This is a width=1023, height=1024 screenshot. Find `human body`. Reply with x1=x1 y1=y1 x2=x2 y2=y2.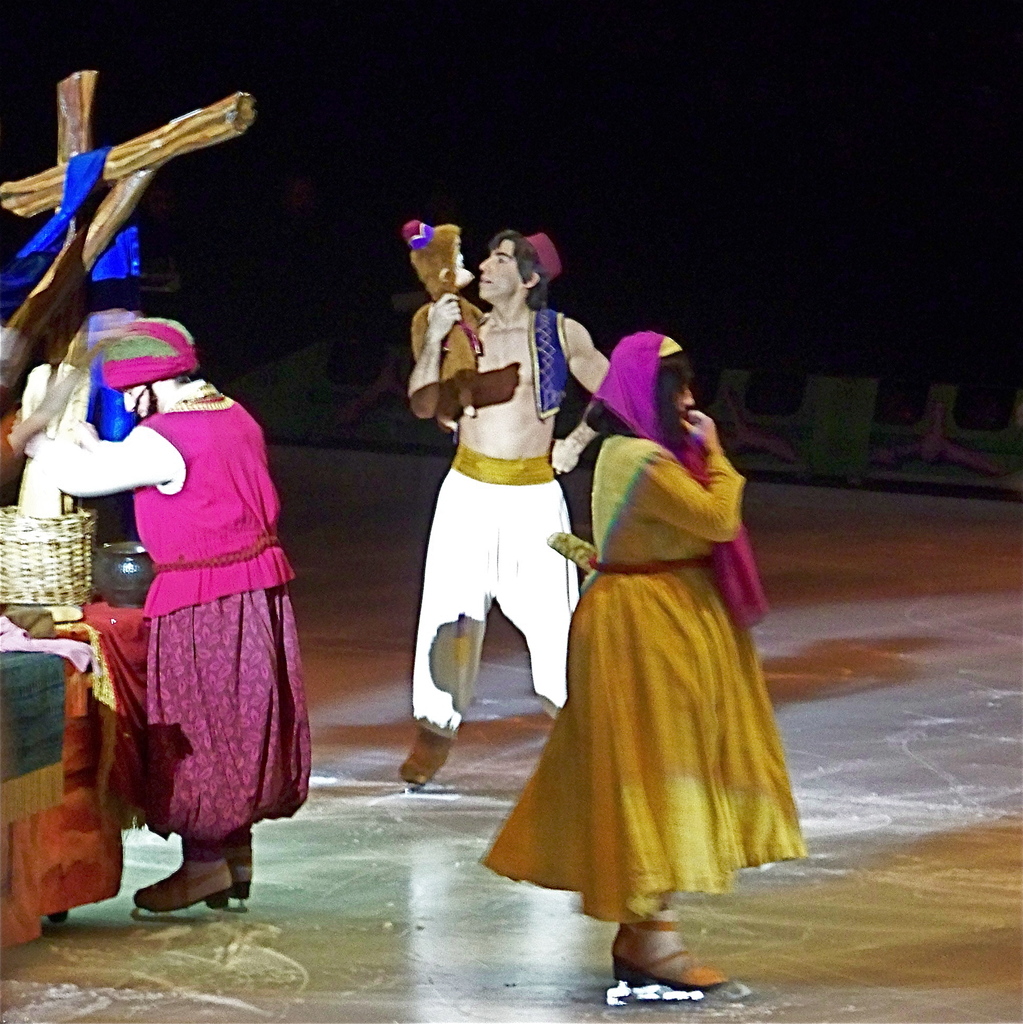
x1=5 y1=370 x2=313 y2=921.
